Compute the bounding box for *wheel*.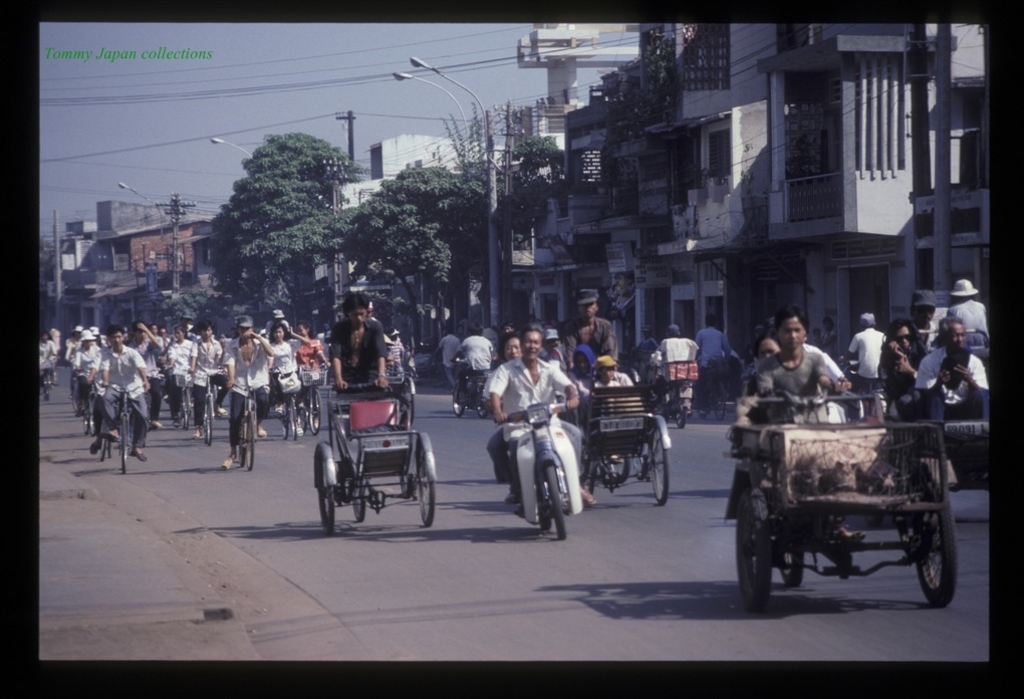
(left=316, top=452, right=333, bottom=534).
